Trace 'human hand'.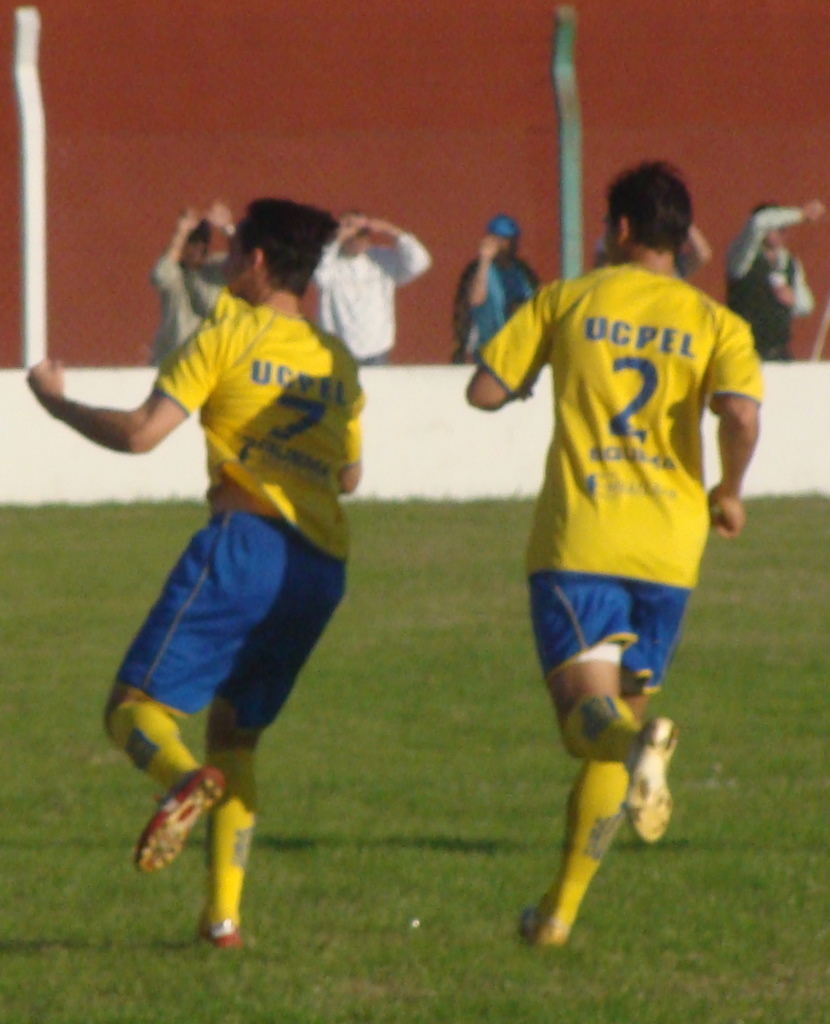
Traced to select_region(802, 198, 827, 221).
